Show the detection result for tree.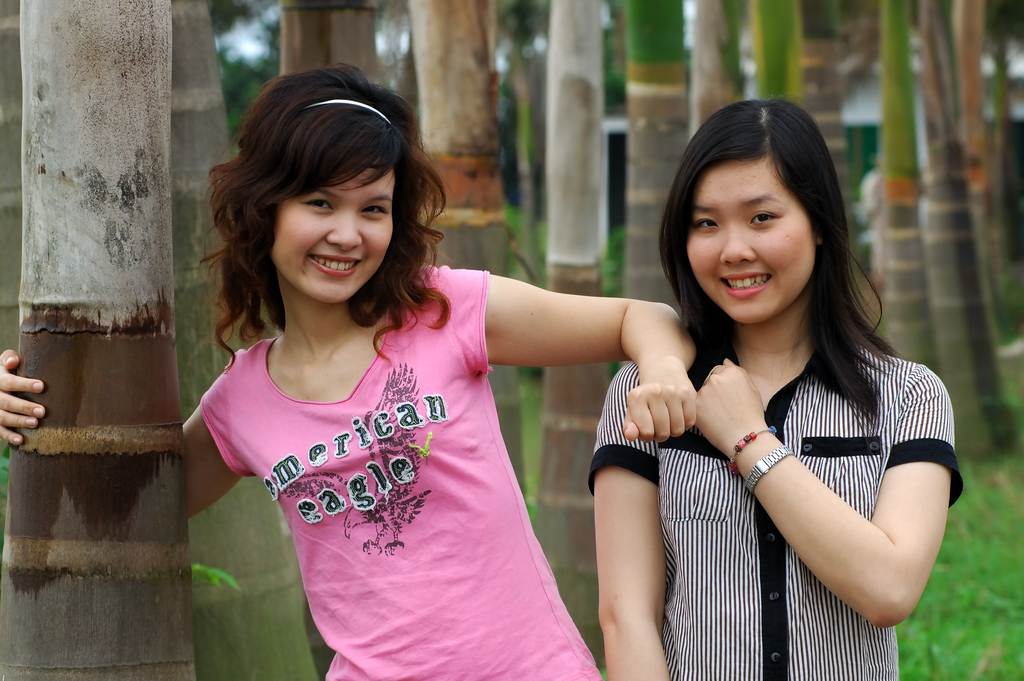
bbox=(0, 0, 195, 680).
